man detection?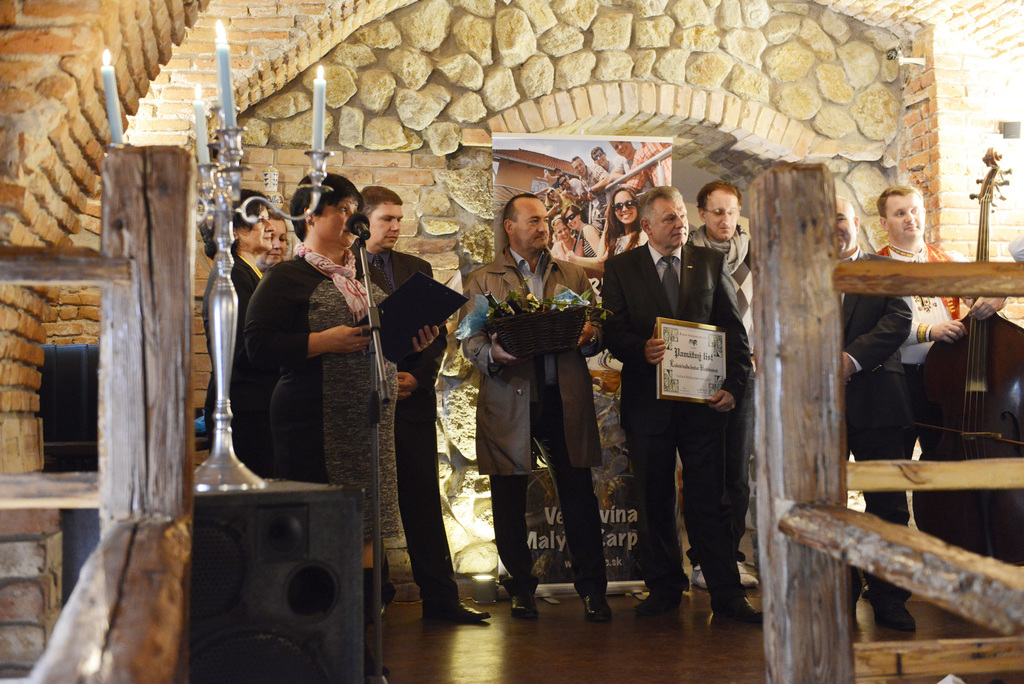
x1=454, y1=193, x2=614, y2=624
